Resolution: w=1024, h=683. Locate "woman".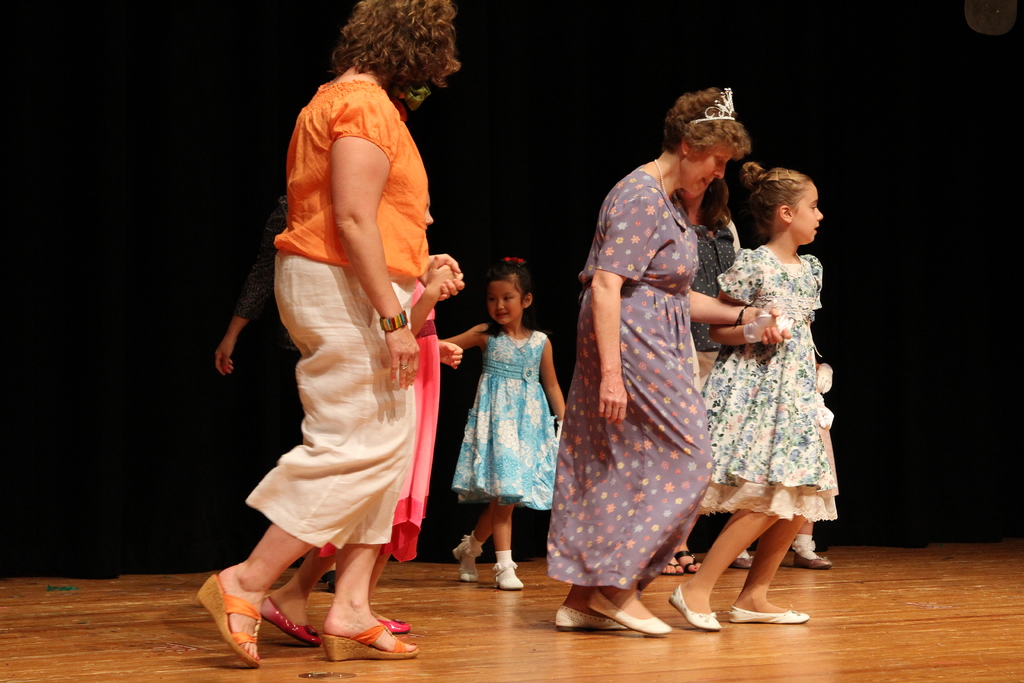
Rect(660, 179, 746, 575).
